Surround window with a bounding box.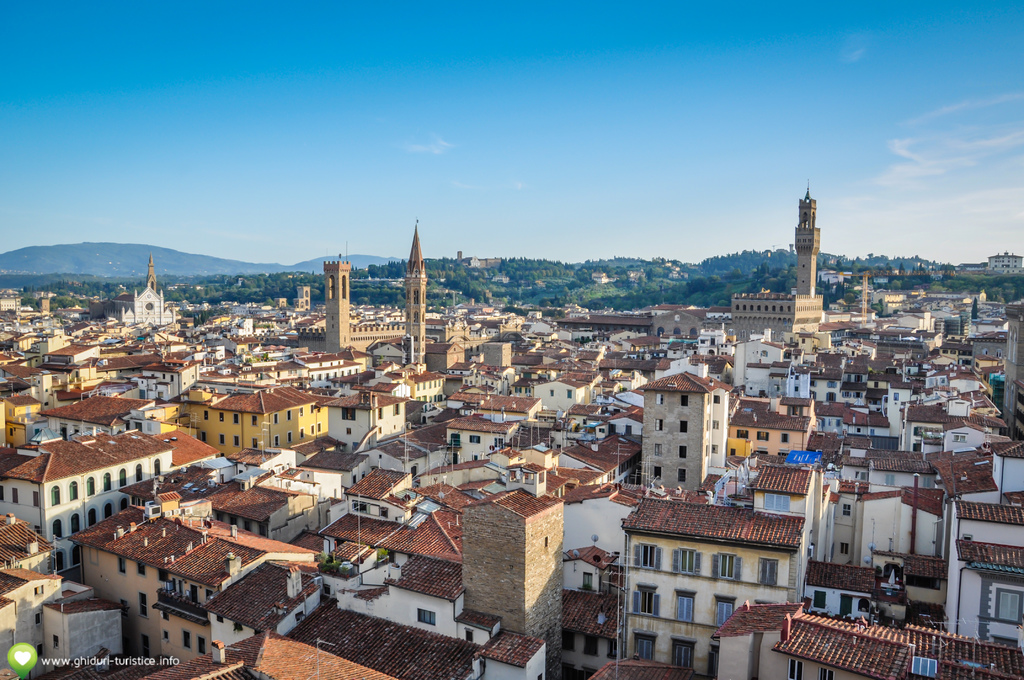
pyautogui.locateOnScreen(563, 628, 576, 651).
